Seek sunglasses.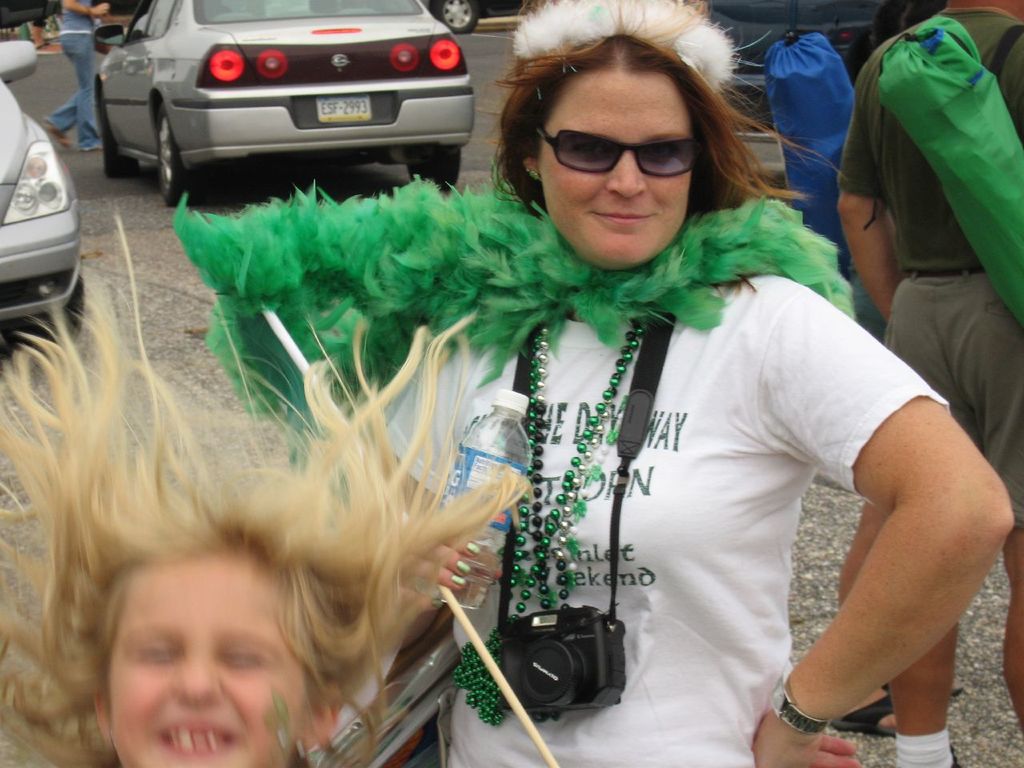
box(523, 116, 706, 178).
